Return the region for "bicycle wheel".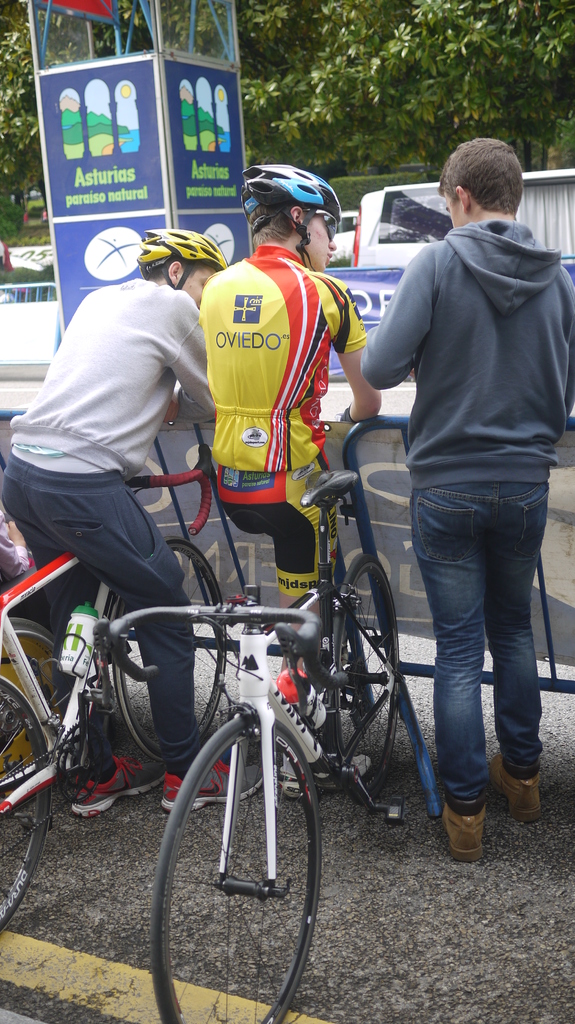
BBox(0, 673, 52, 934).
